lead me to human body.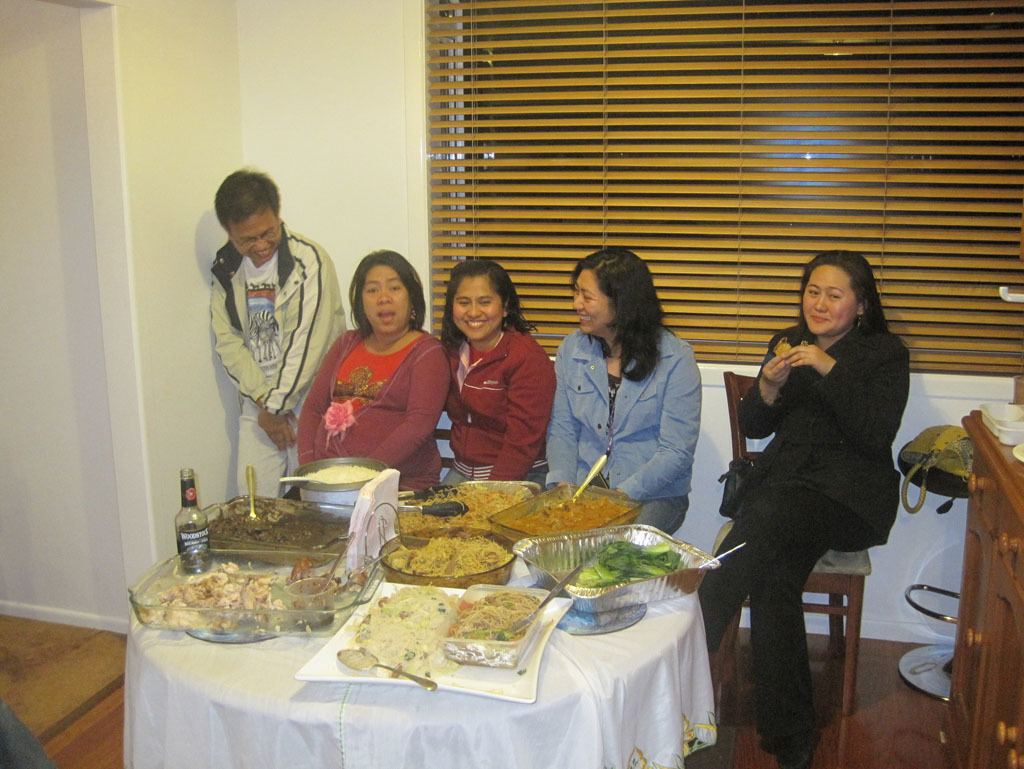
Lead to bbox=[211, 167, 348, 497].
